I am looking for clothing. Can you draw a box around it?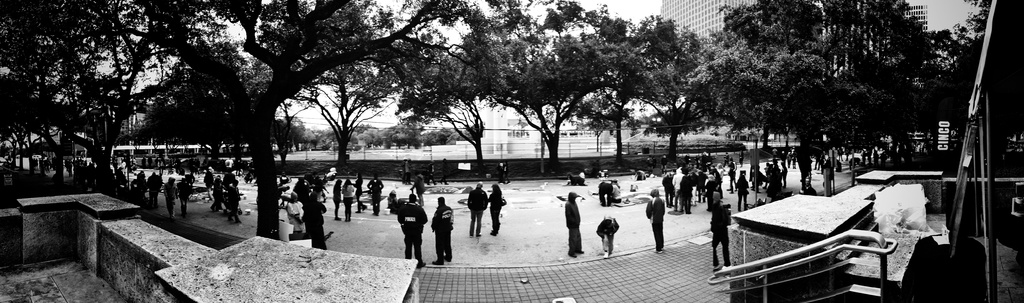
Sure, the bounding box is region(384, 192, 408, 214).
